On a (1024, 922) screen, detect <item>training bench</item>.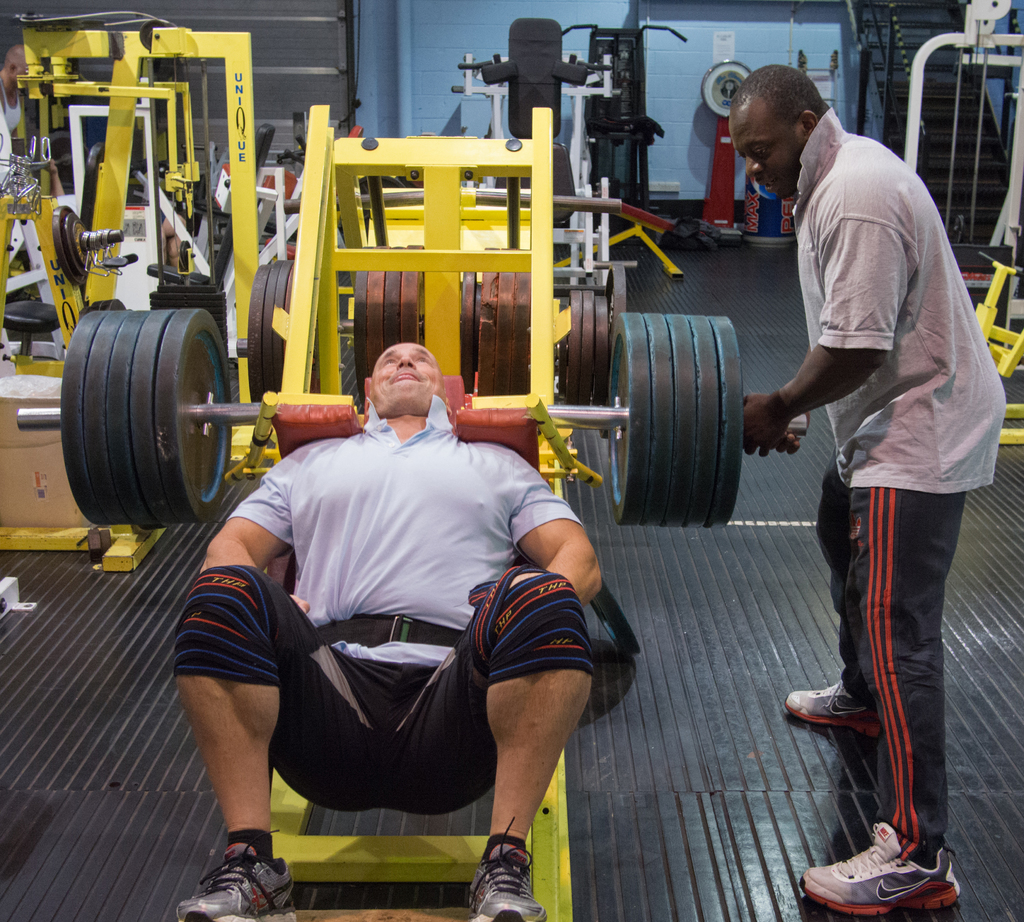
detection(948, 260, 1004, 303).
